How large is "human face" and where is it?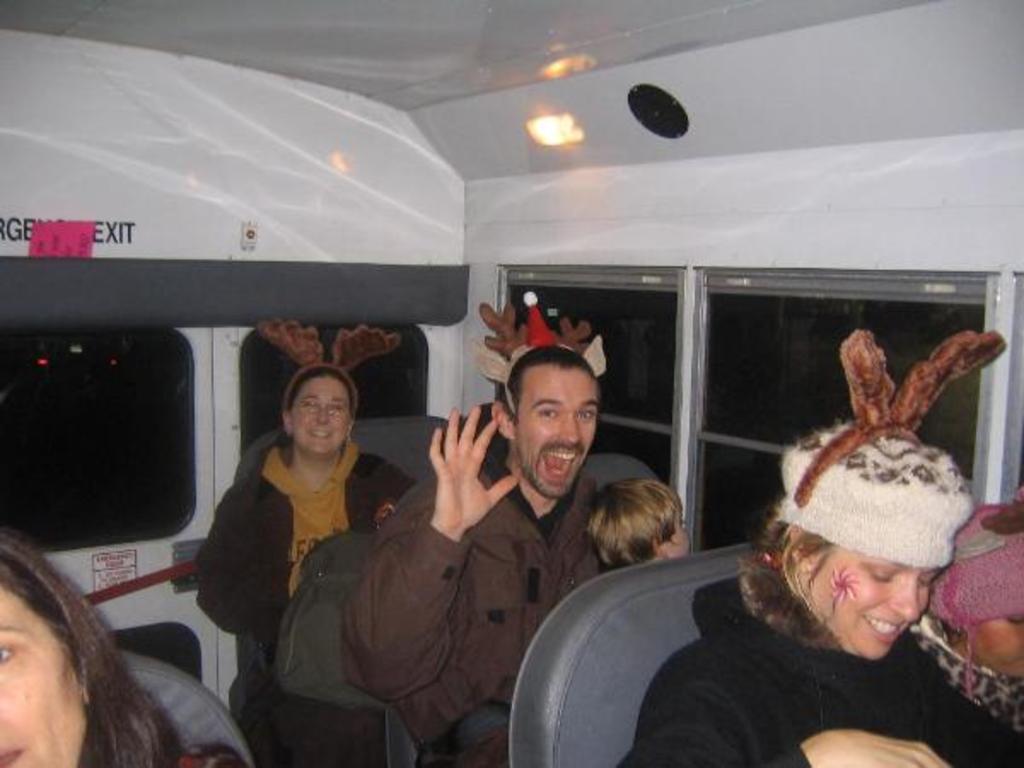
Bounding box: (left=512, top=369, right=594, bottom=500).
